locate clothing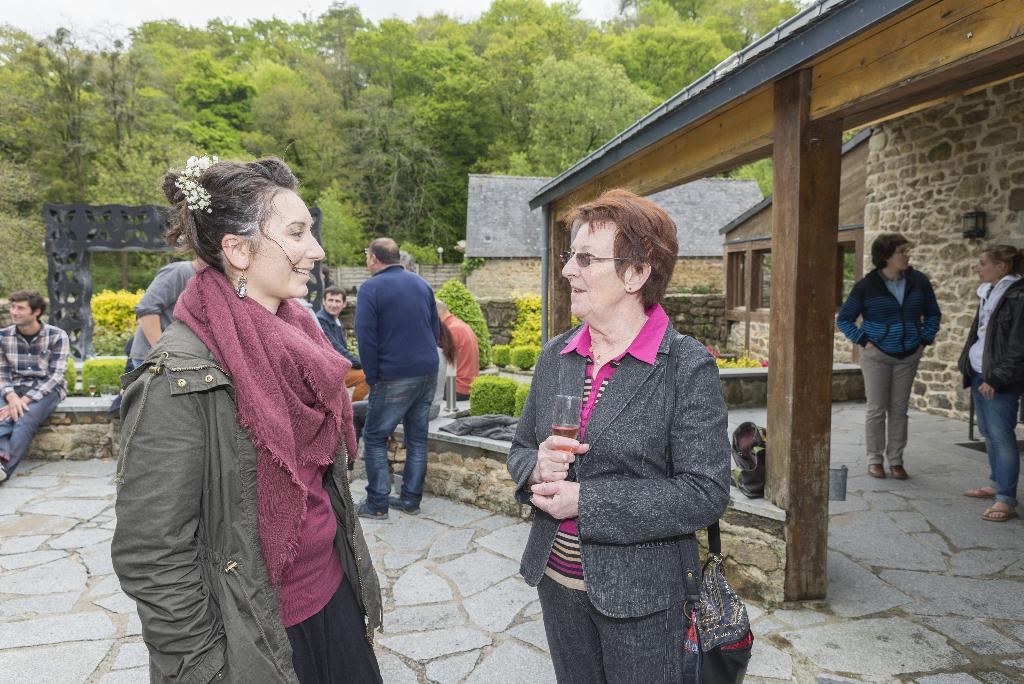
(501,252,742,670)
